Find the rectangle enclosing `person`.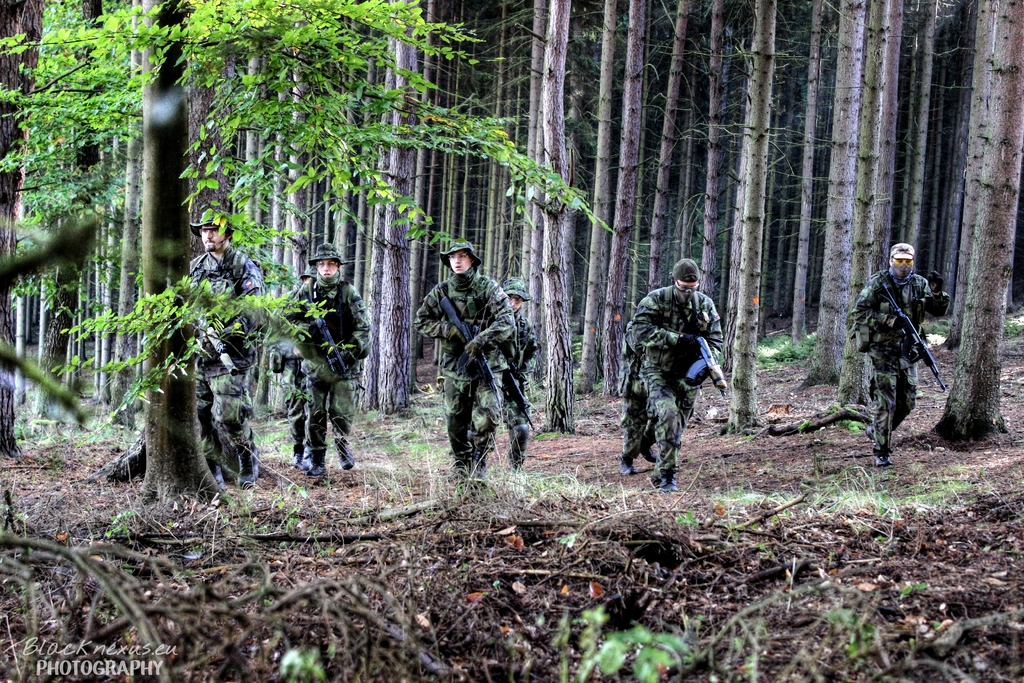
detection(410, 235, 515, 503).
